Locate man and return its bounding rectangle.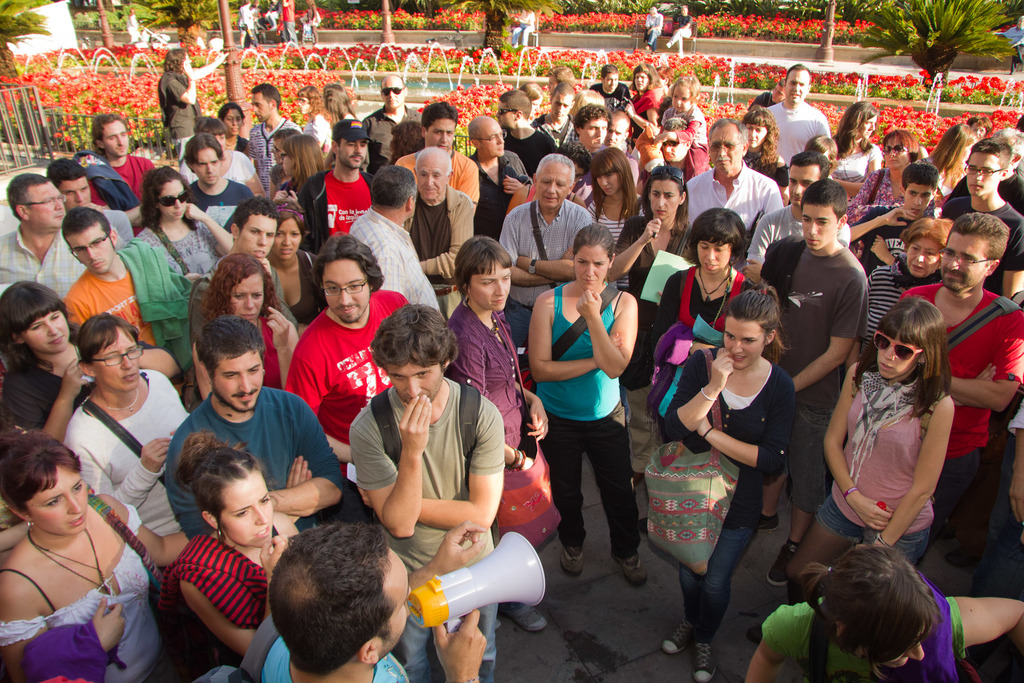
x1=169 y1=316 x2=342 y2=538.
